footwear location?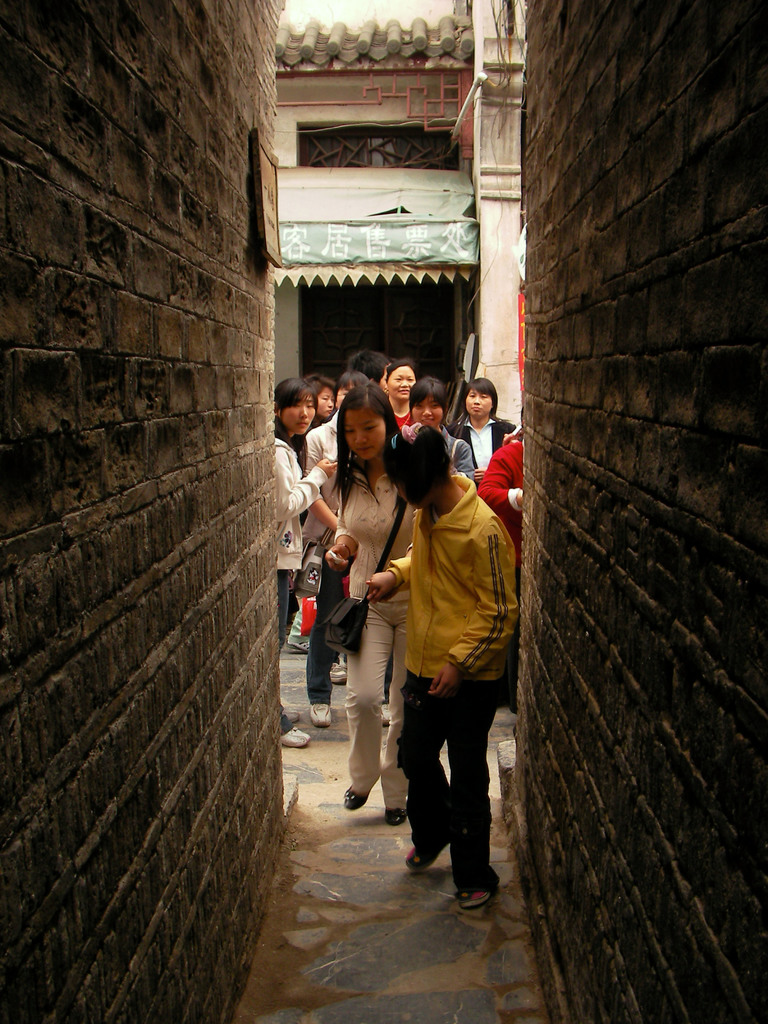
crop(279, 725, 312, 749)
